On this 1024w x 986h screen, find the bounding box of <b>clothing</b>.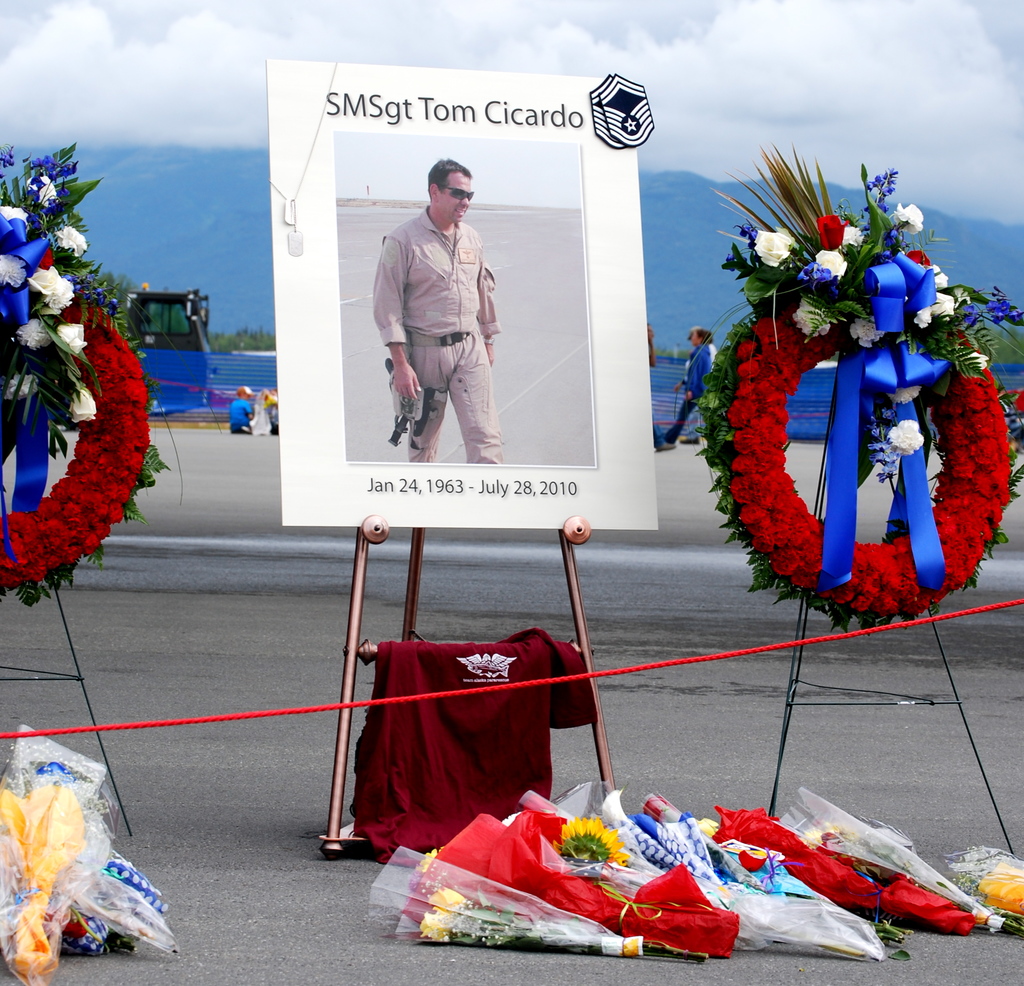
Bounding box: rect(372, 204, 501, 465).
